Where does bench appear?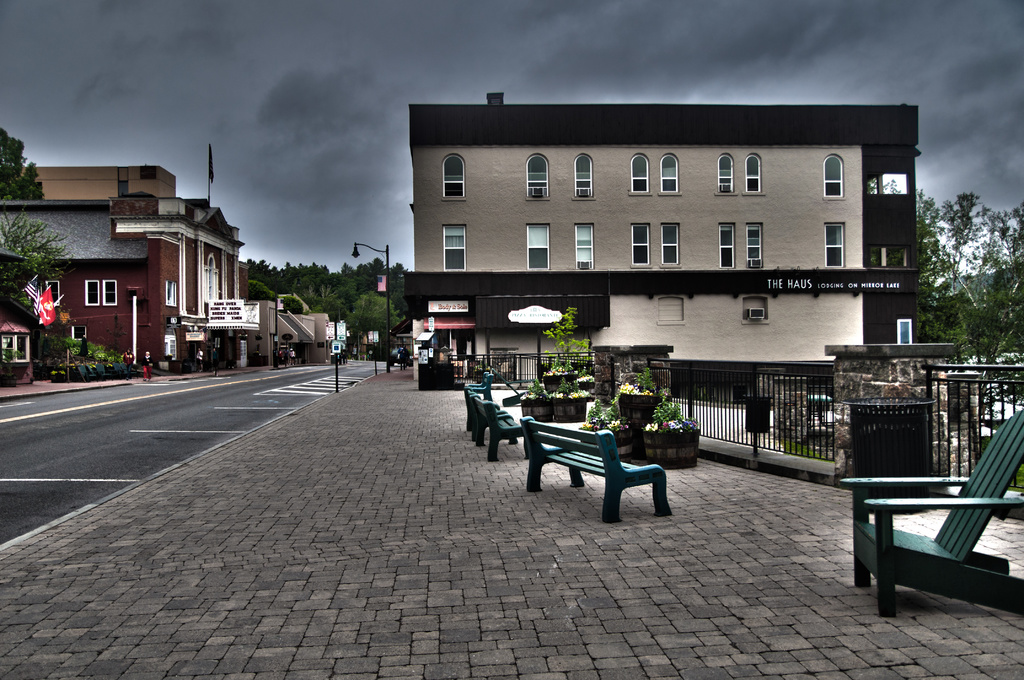
Appears at rect(511, 410, 687, 516).
